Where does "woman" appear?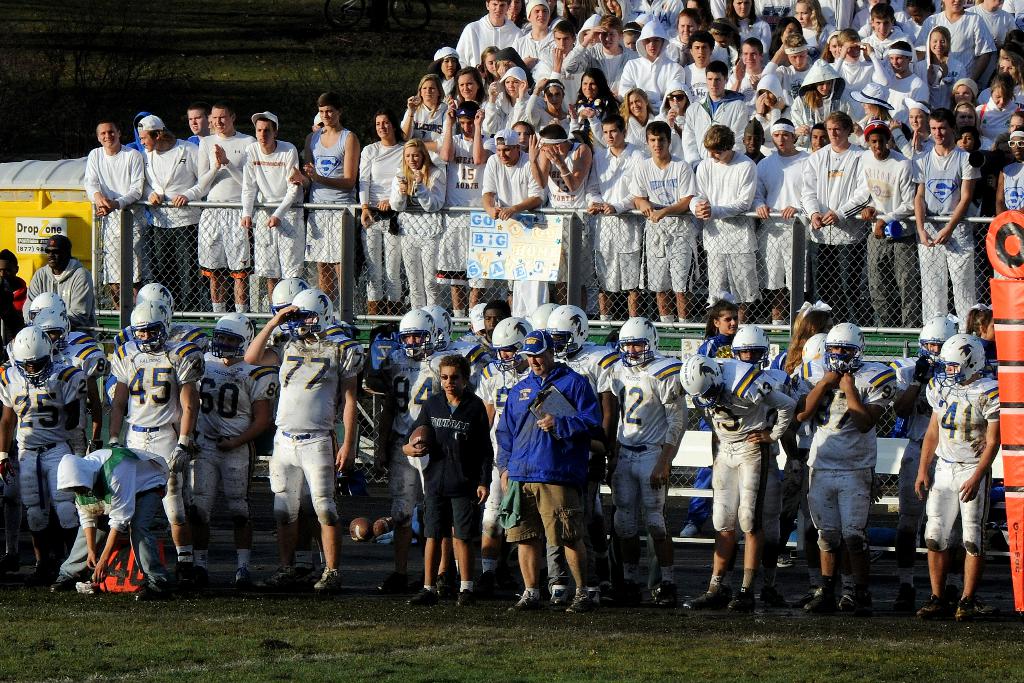
Appears at select_region(387, 133, 451, 327).
